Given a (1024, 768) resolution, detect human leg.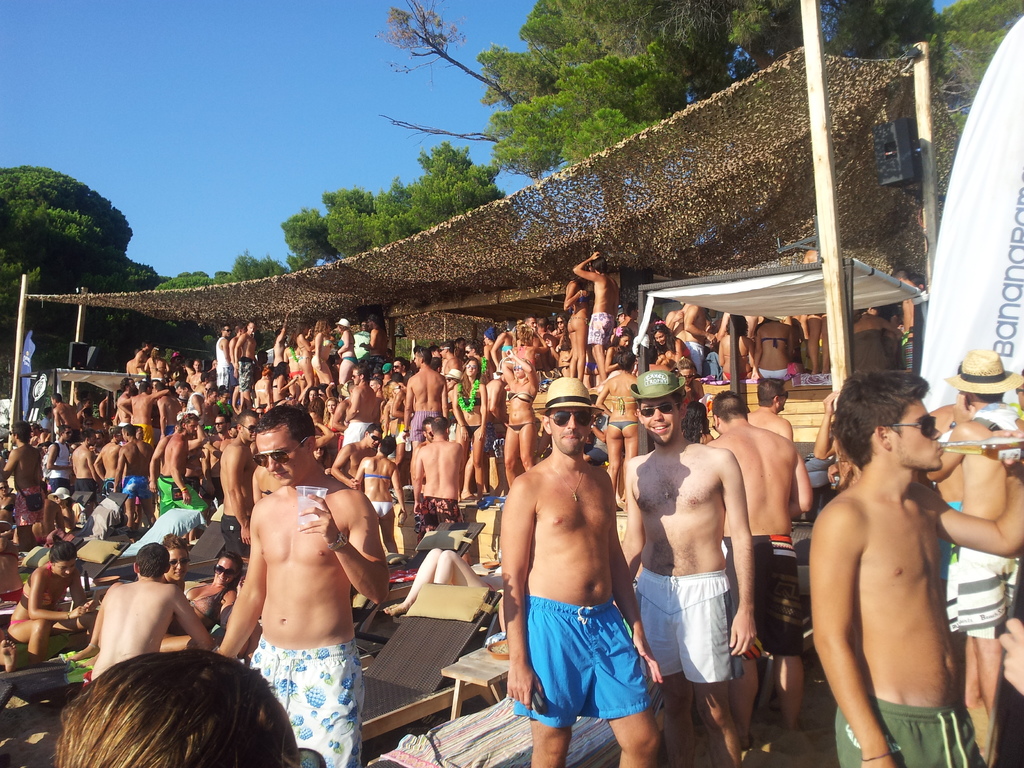
<bbox>454, 420, 472, 445</bbox>.
